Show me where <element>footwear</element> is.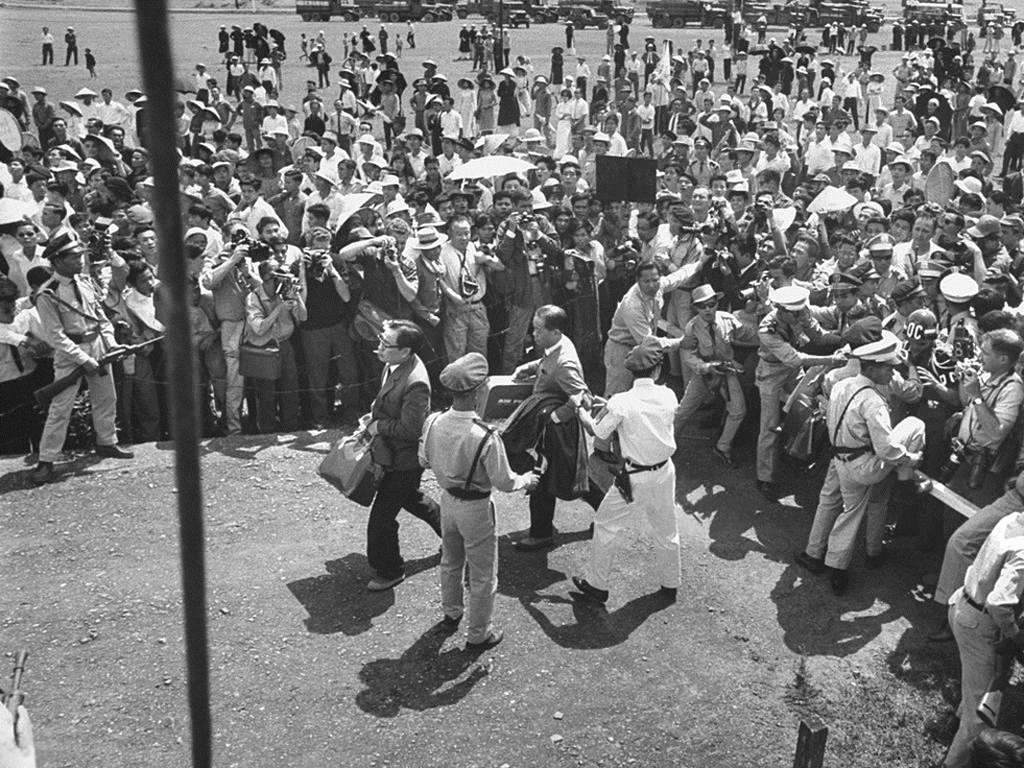
<element>footwear</element> is at Rect(470, 620, 508, 647).
